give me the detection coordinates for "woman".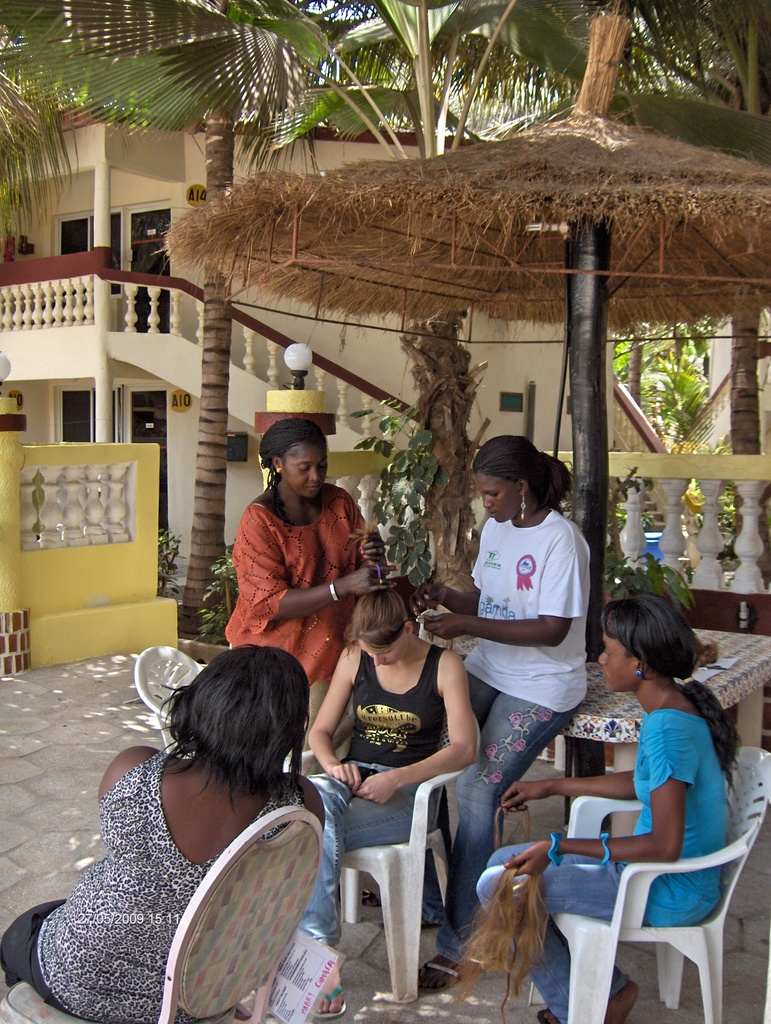
x1=227, y1=410, x2=399, y2=760.
